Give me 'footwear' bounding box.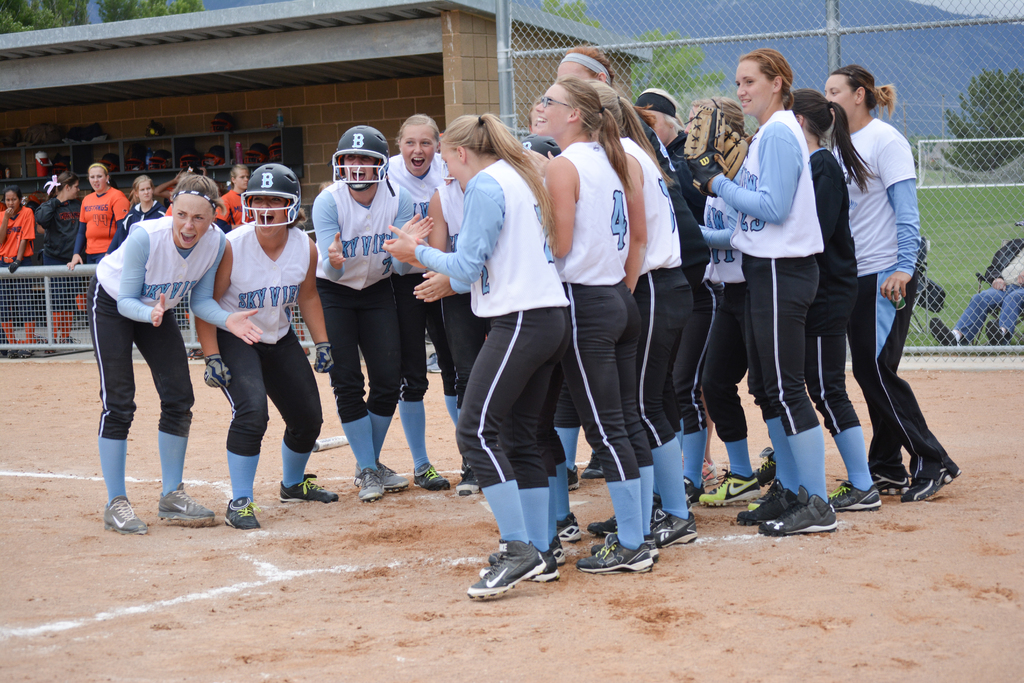
box(589, 447, 607, 479).
